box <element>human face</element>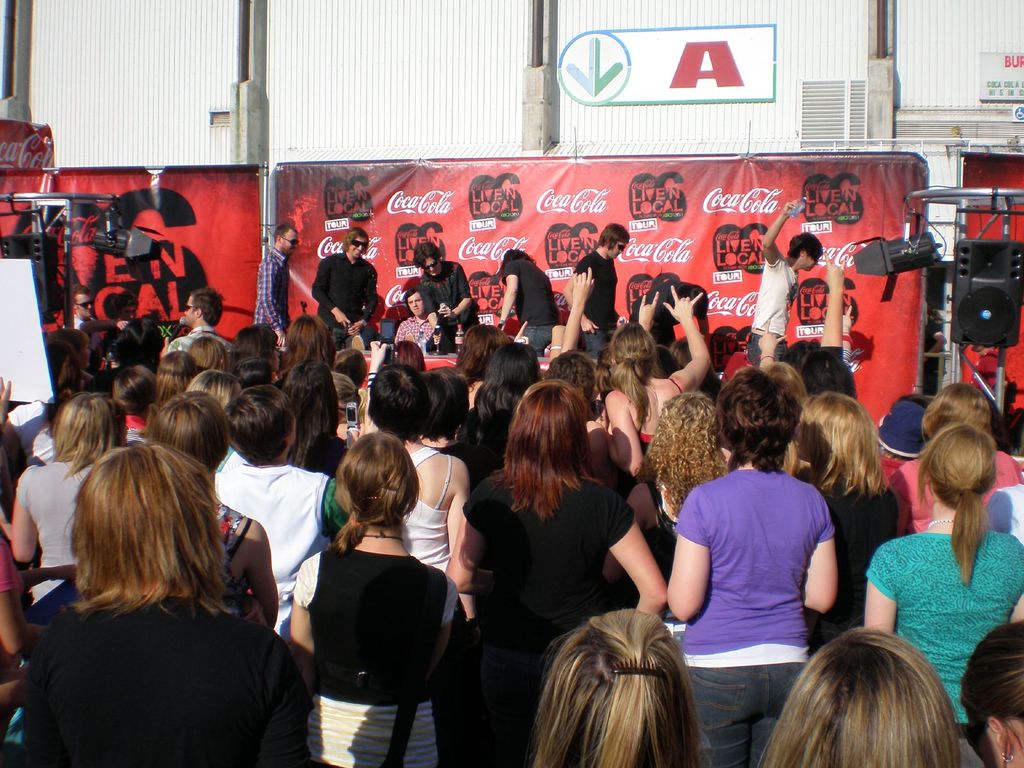
rect(614, 237, 630, 264)
